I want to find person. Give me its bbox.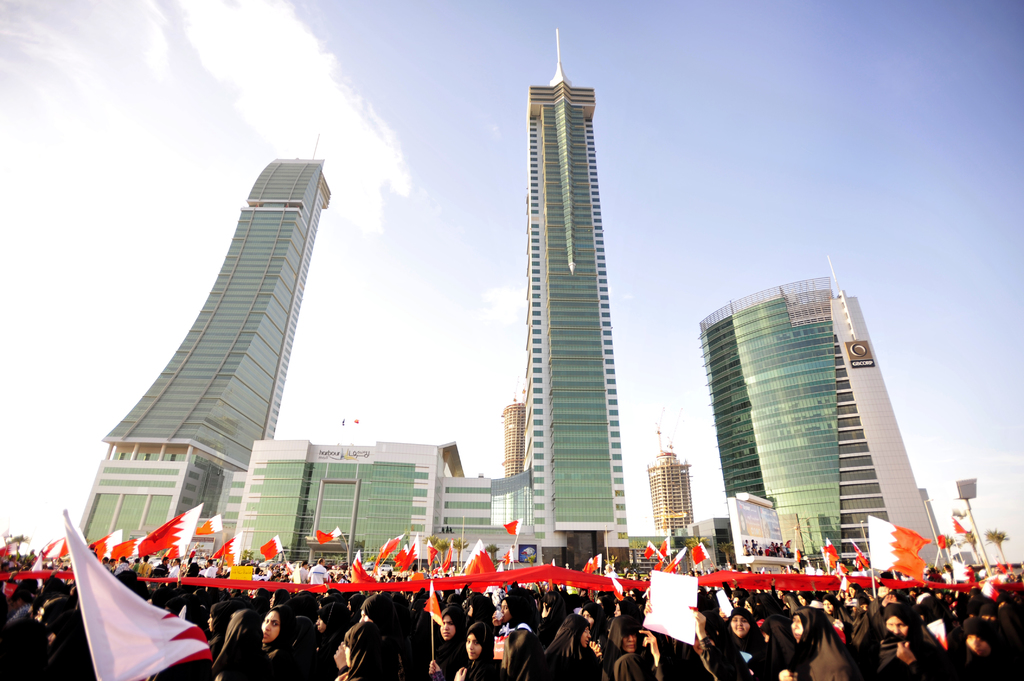
x1=777 y1=608 x2=863 y2=680.
